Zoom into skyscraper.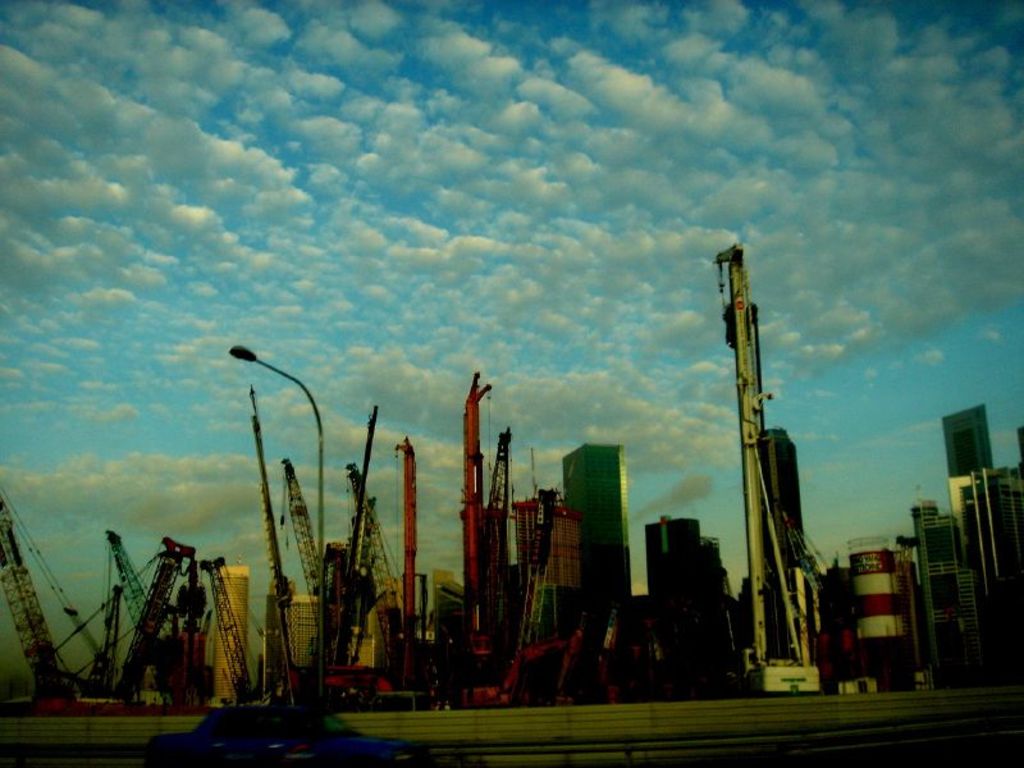
Zoom target: select_region(753, 424, 808, 588).
